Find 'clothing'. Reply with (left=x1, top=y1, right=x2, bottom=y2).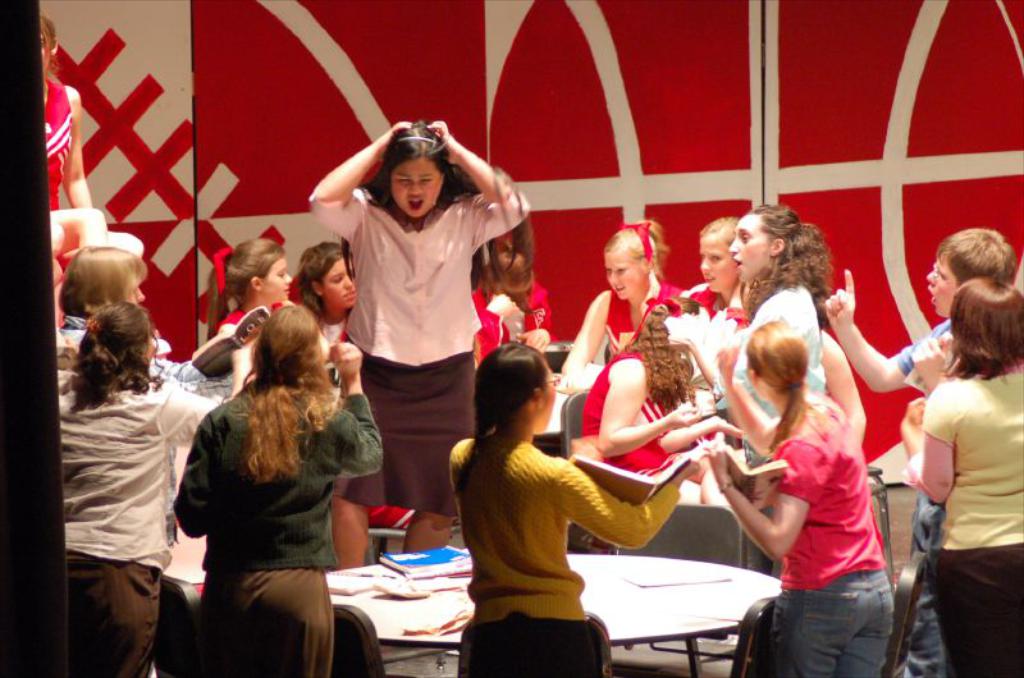
(left=914, top=367, right=1023, bottom=677).
